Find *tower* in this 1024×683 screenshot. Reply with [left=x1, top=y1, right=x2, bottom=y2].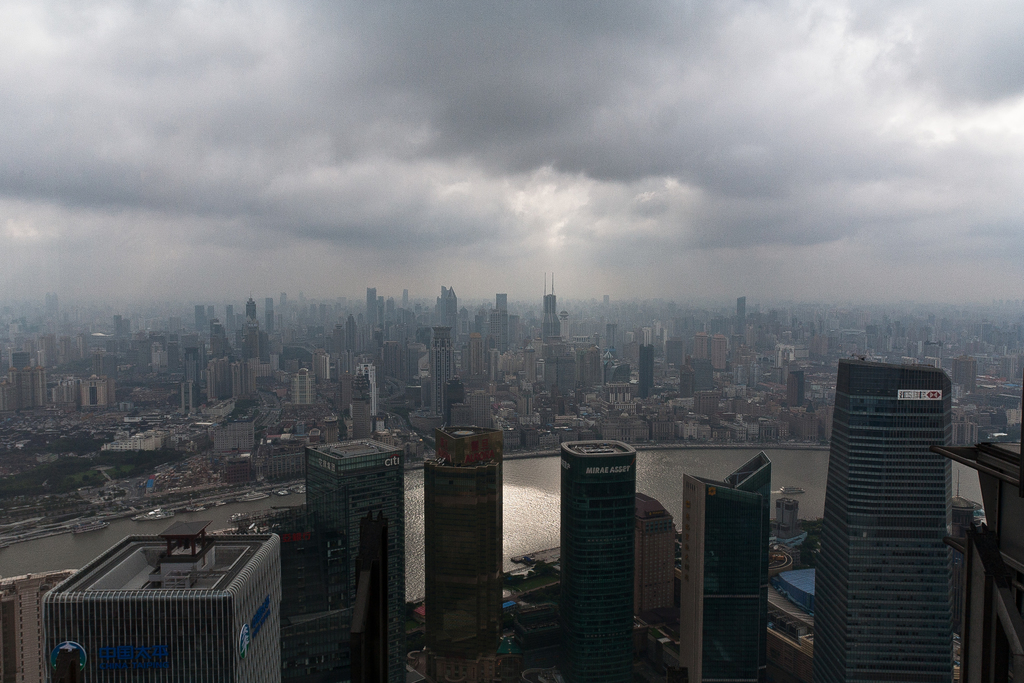
[left=813, top=343, right=974, bottom=635].
